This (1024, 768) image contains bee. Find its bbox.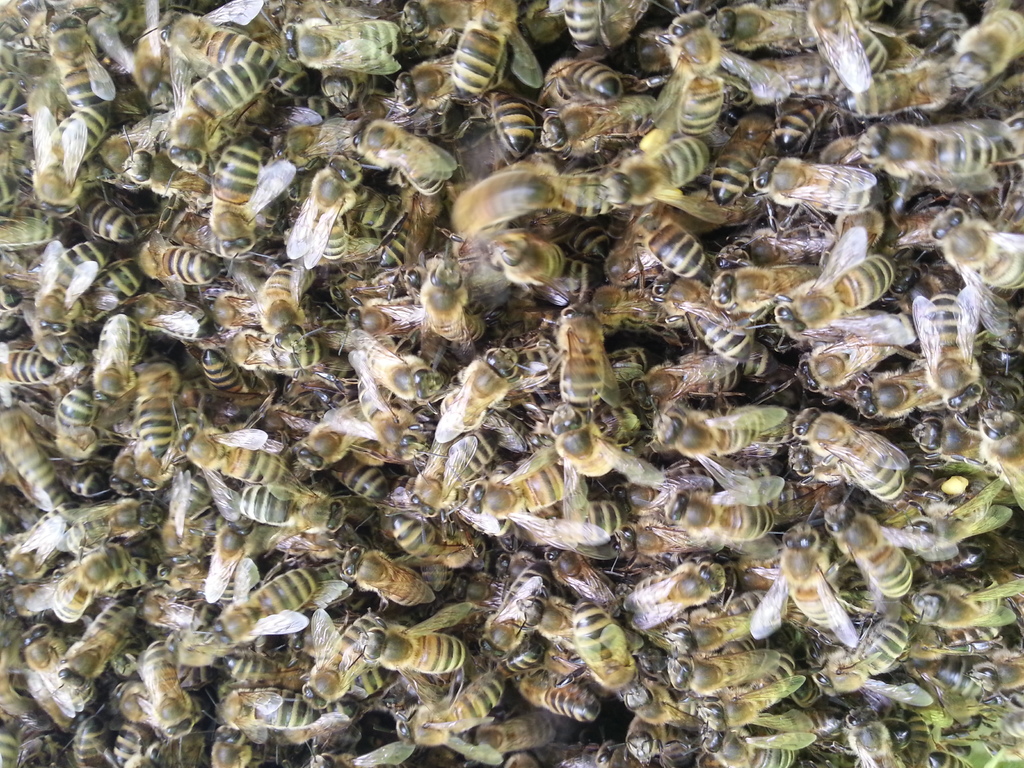
<bbox>163, 14, 273, 85</bbox>.
